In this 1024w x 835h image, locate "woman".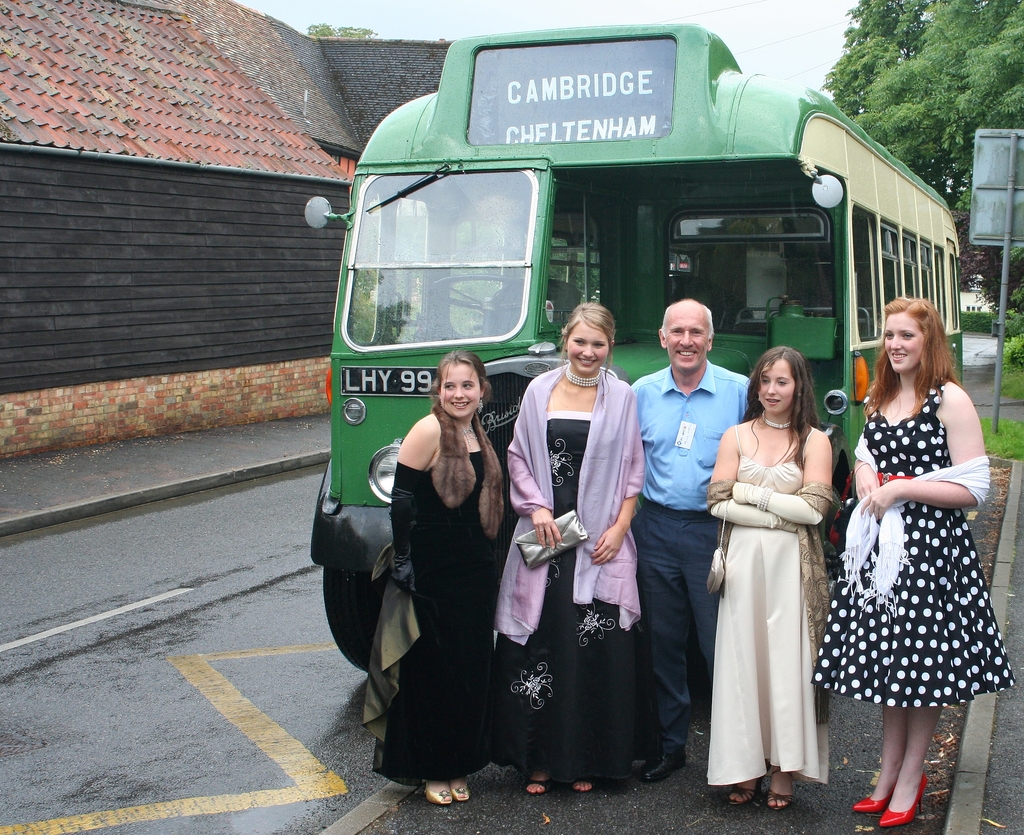
Bounding box: rect(504, 296, 645, 799).
